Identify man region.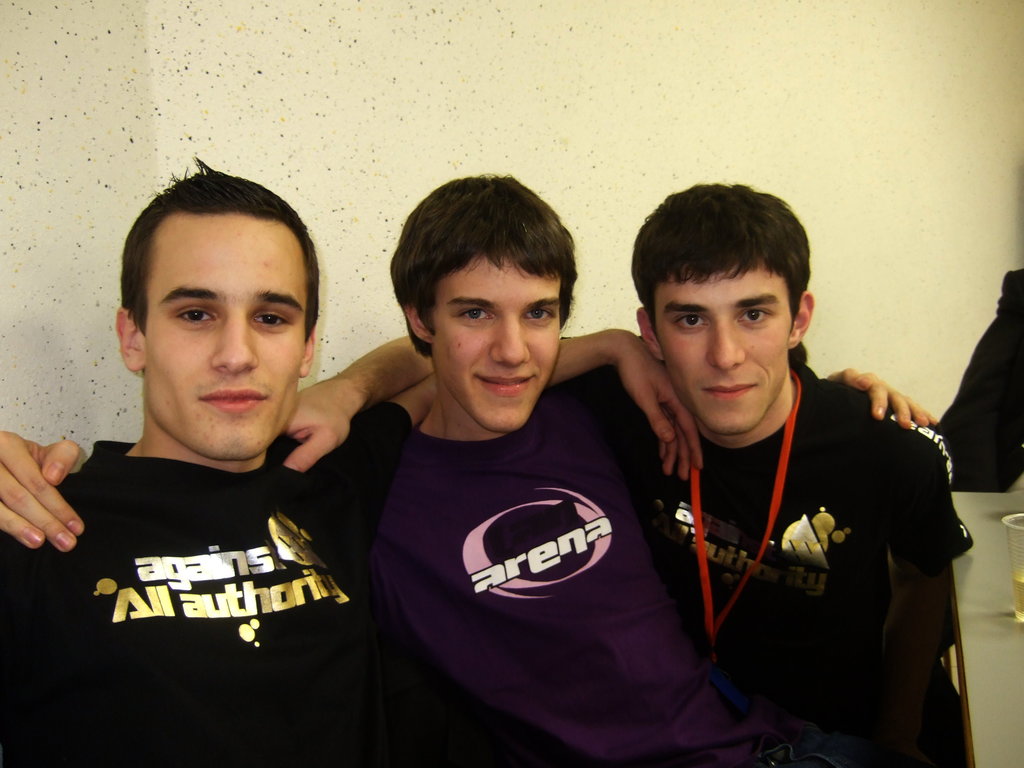
Region: 0, 154, 710, 767.
